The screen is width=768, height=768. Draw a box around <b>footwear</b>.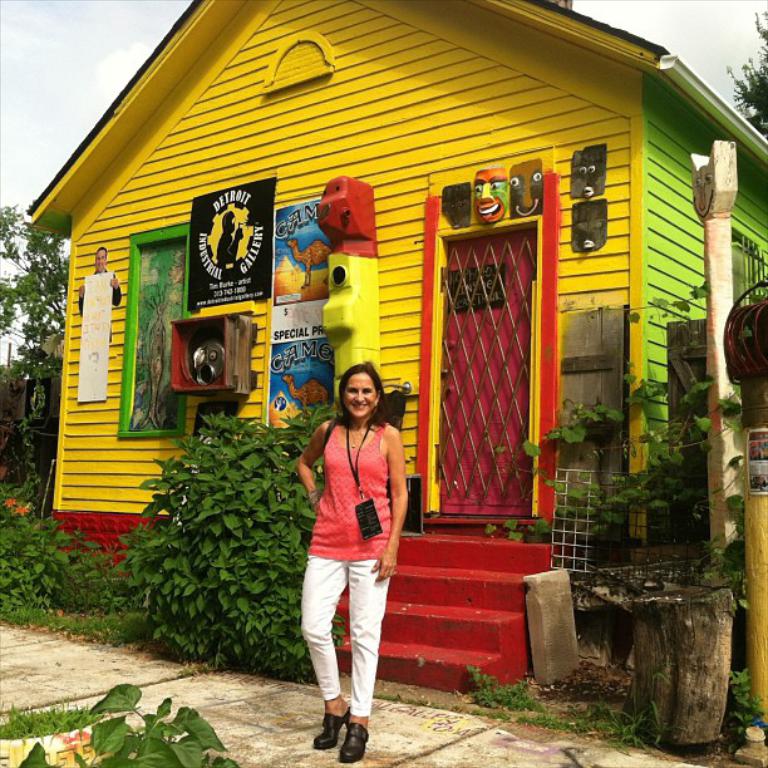
bbox=[339, 718, 373, 758].
